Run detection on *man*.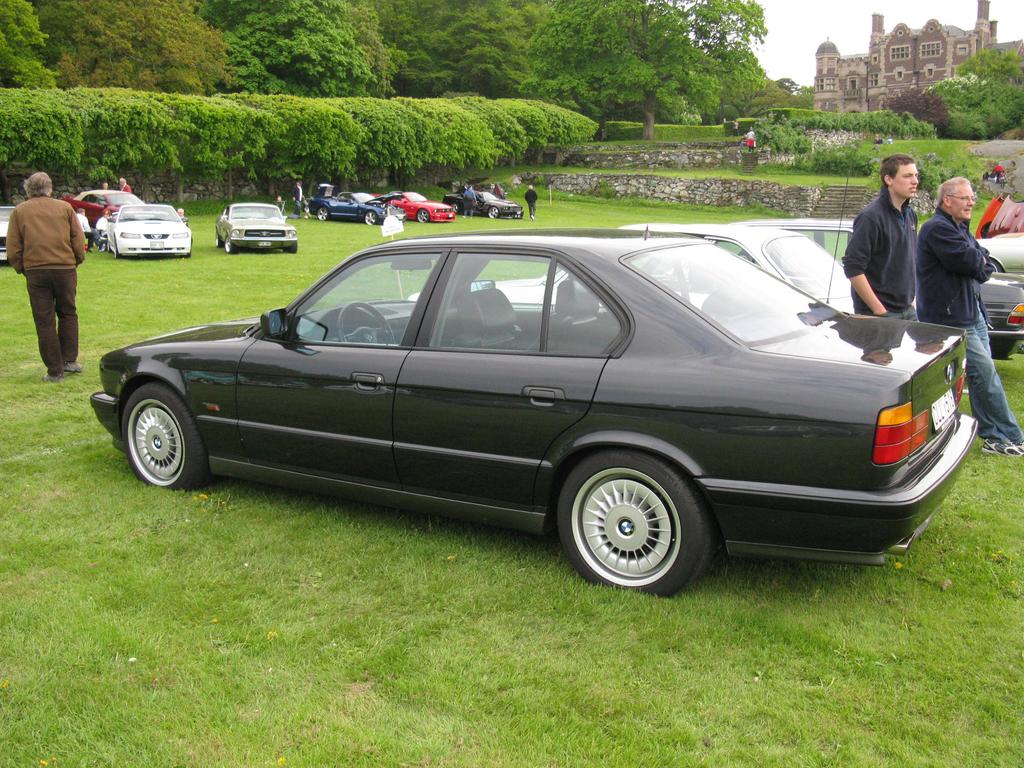
Result: rect(915, 173, 1023, 454).
